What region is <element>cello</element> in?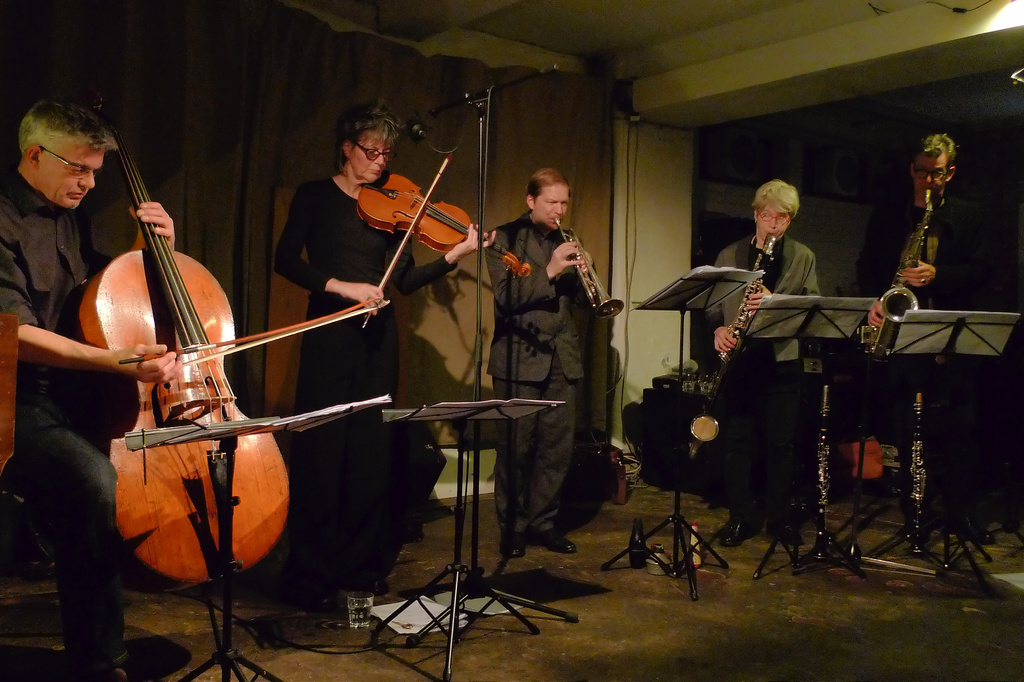
(77,95,388,587).
